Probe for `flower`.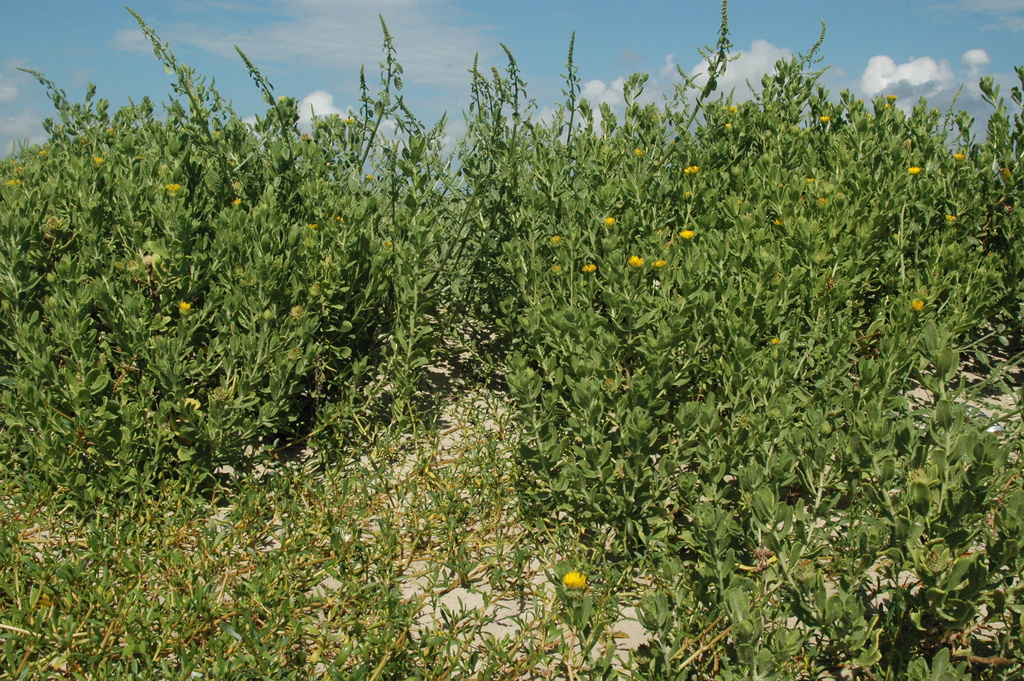
Probe result: rect(554, 263, 559, 274).
